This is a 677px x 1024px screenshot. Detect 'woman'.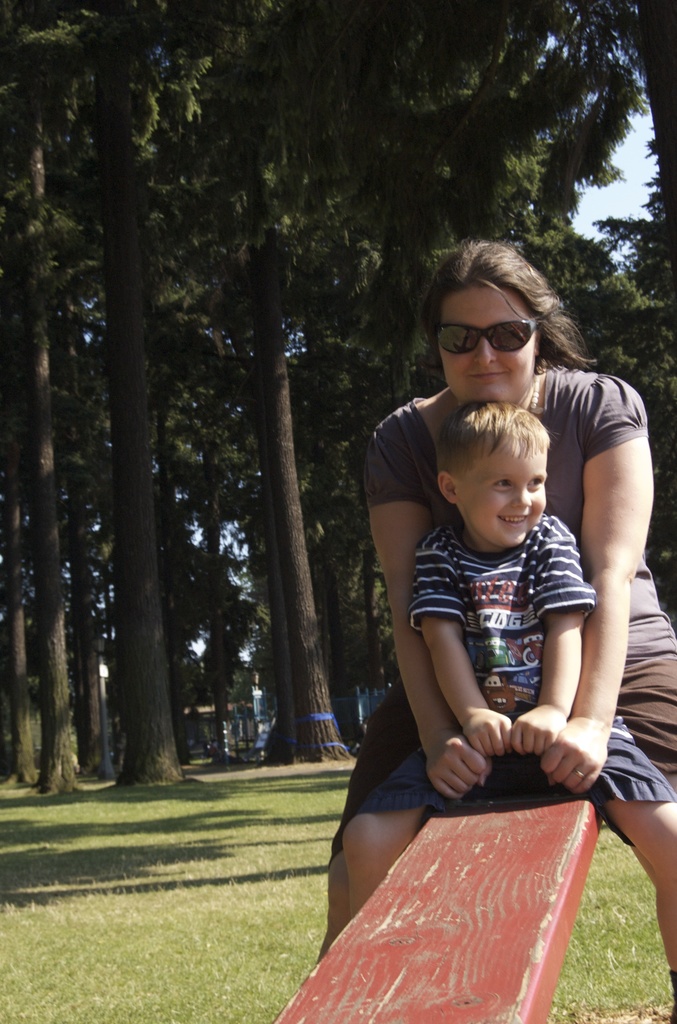
{"left": 302, "top": 236, "right": 624, "bottom": 995}.
